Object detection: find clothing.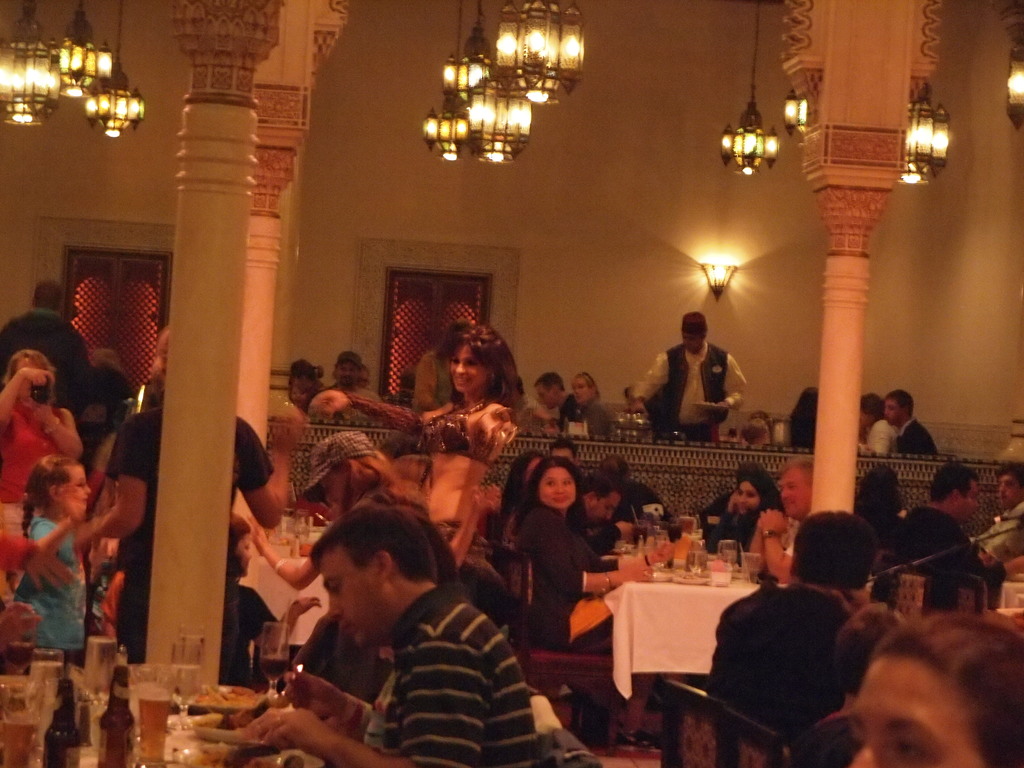
(707,577,857,742).
